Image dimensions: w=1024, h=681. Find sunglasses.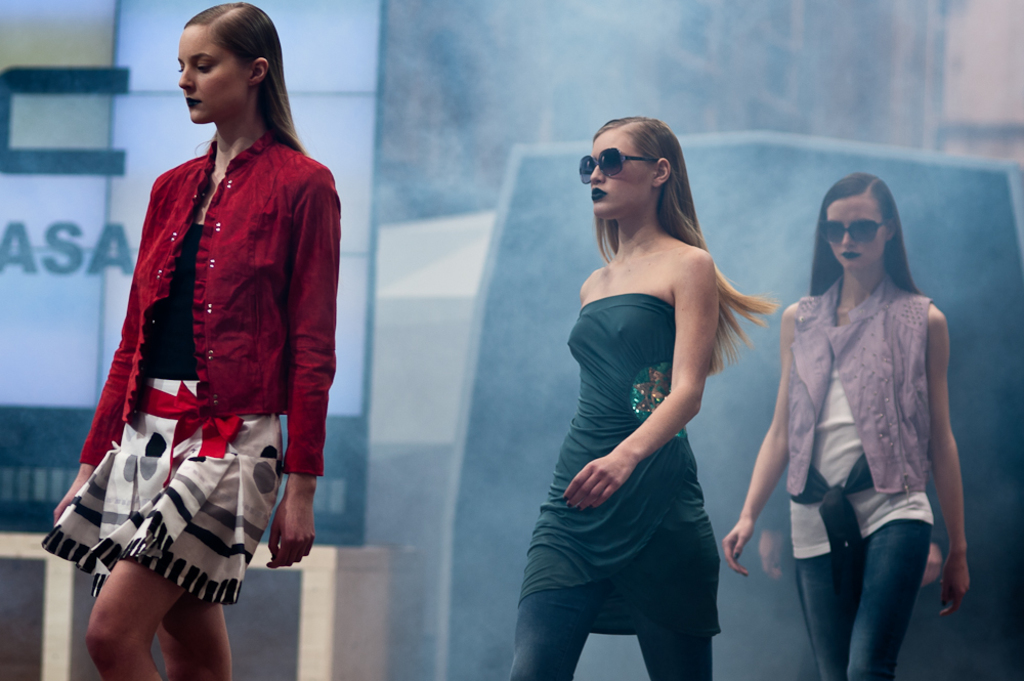
x1=824, y1=221, x2=892, y2=244.
